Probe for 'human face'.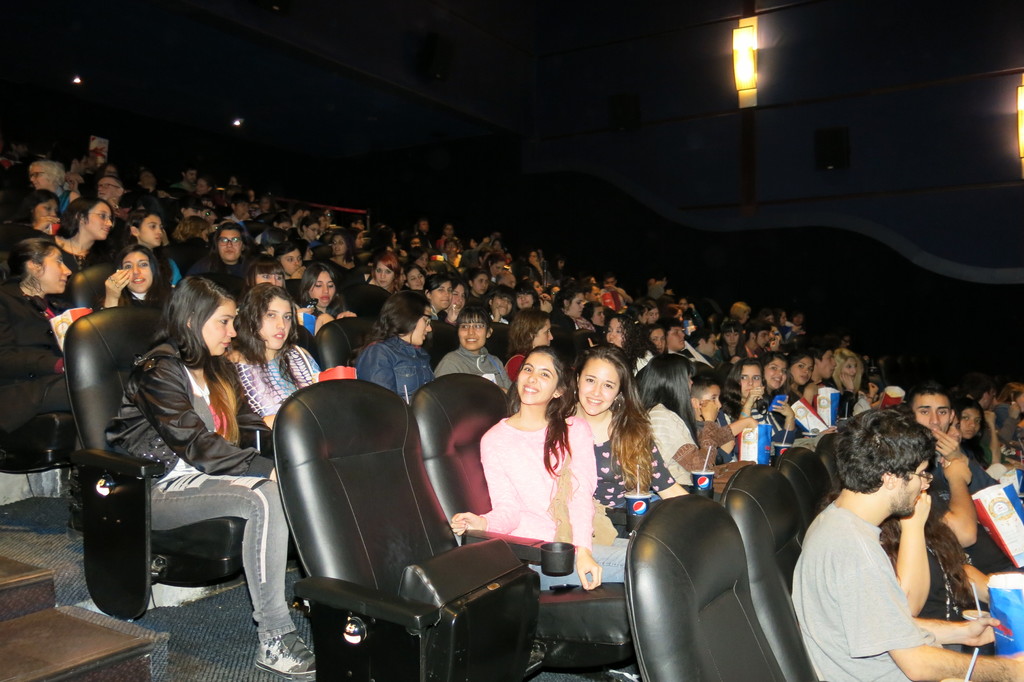
Probe result: (960,405,981,439).
